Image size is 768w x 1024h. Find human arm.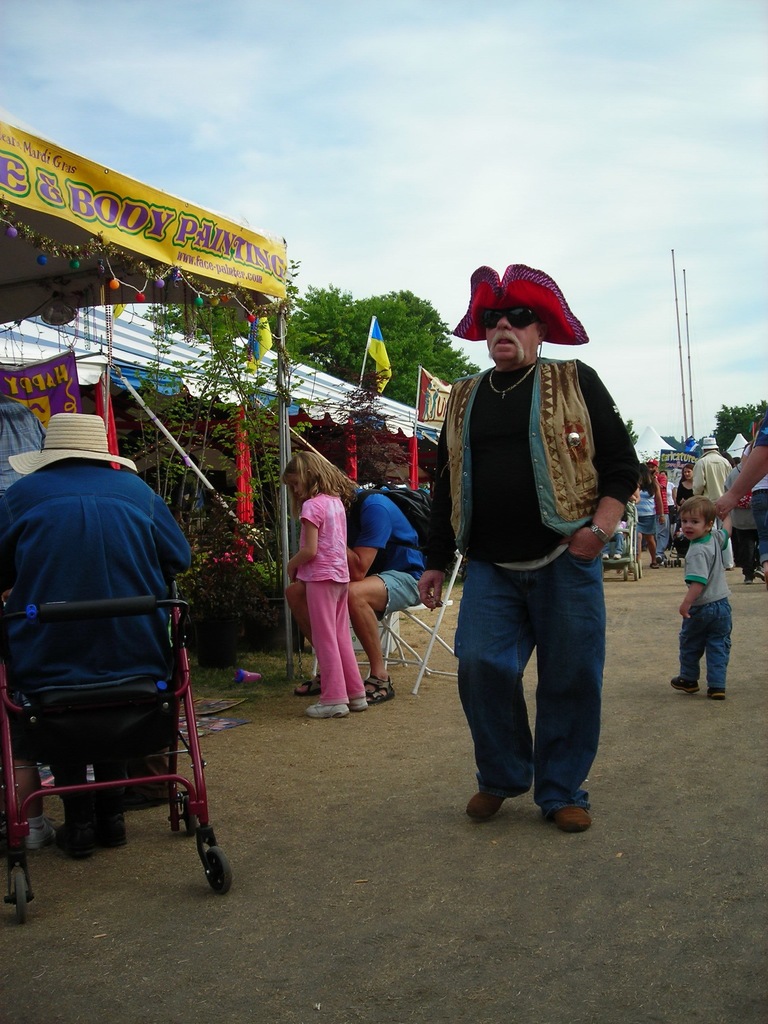
box=[578, 367, 646, 551].
